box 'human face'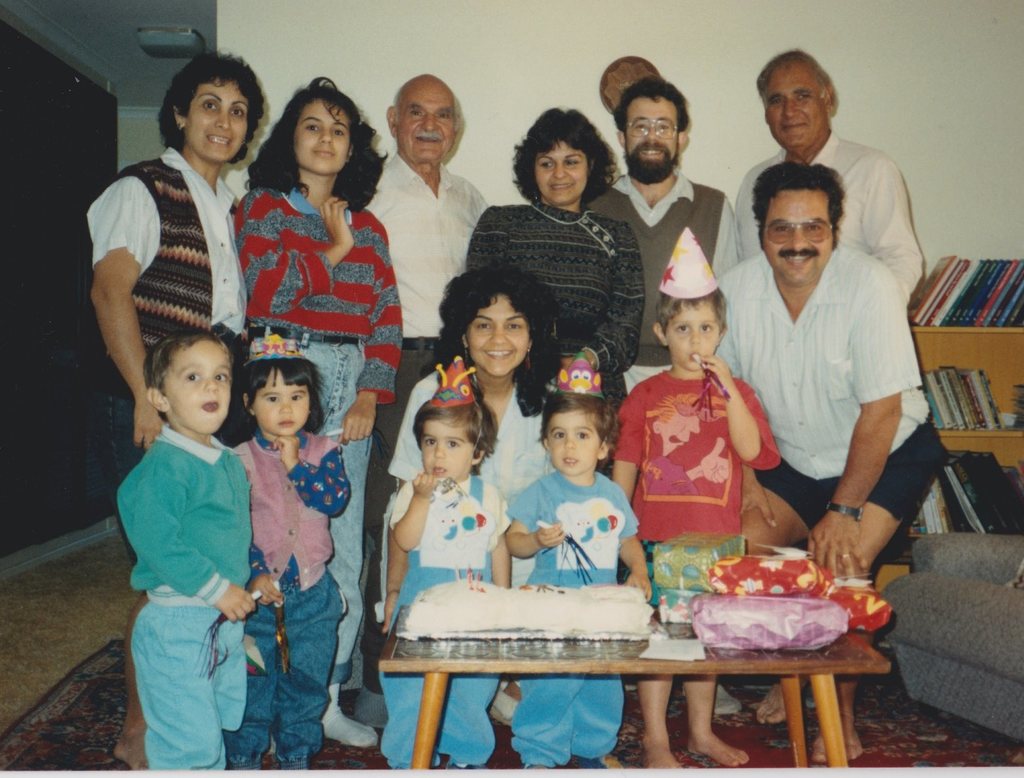
[x1=465, y1=297, x2=533, y2=372]
